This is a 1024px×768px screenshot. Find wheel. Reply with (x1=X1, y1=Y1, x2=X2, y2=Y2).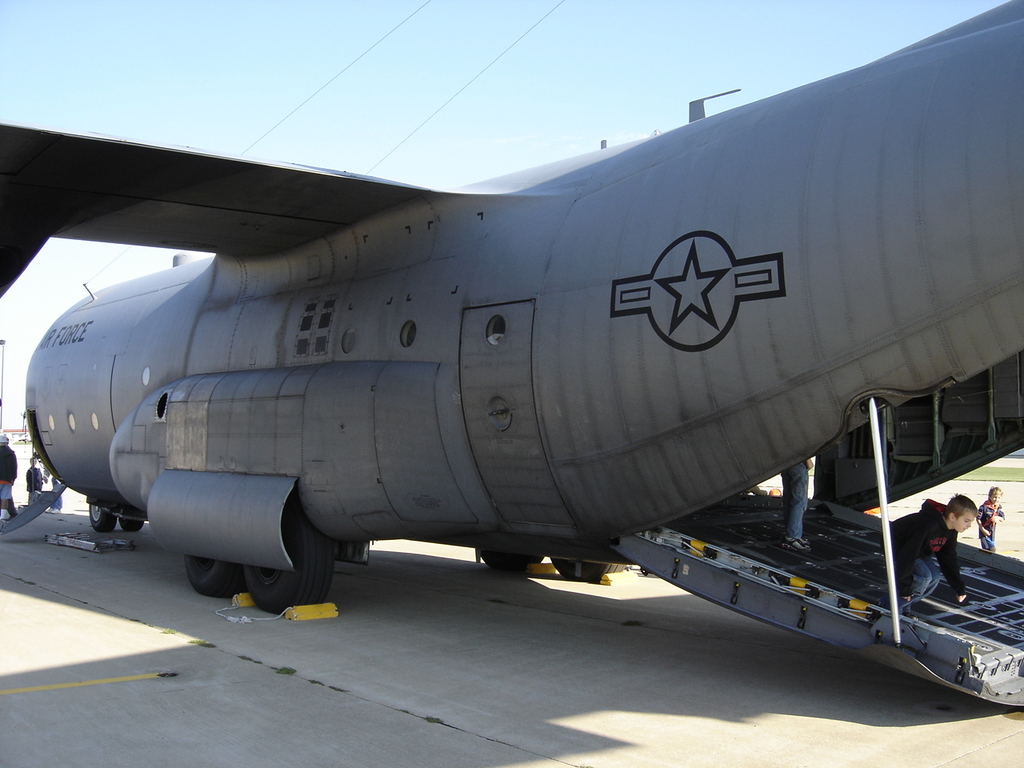
(x1=554, y1=558, x2=624, y2=583).
